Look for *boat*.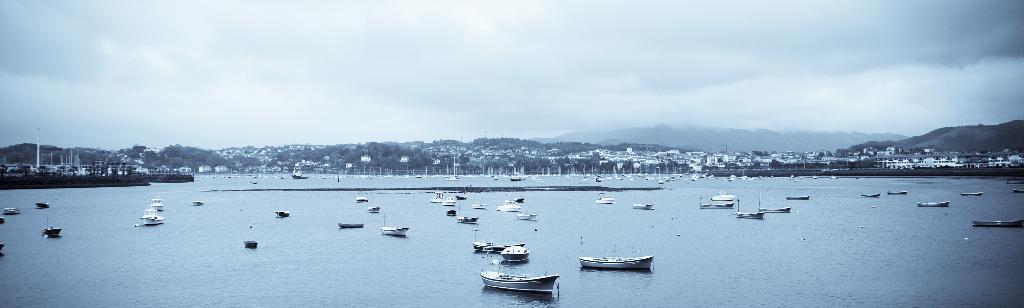
Found: [244, 240, 259, 250].
